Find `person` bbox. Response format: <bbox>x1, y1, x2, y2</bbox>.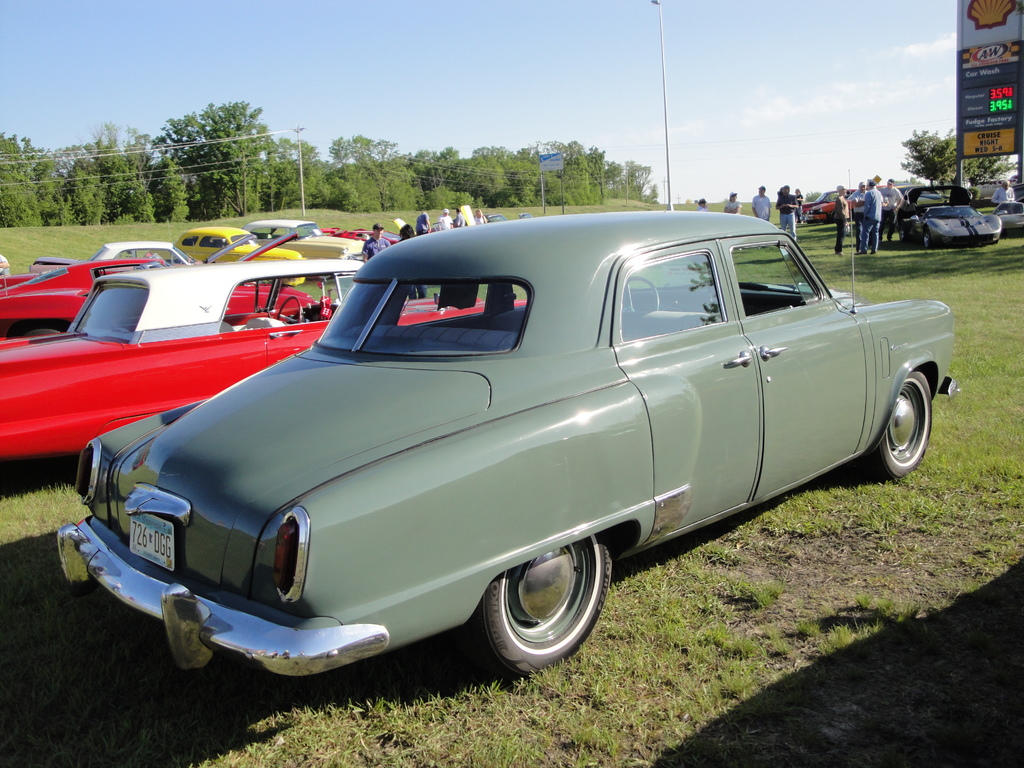
<bbox>855, 177, 887, 251</bbox>.
